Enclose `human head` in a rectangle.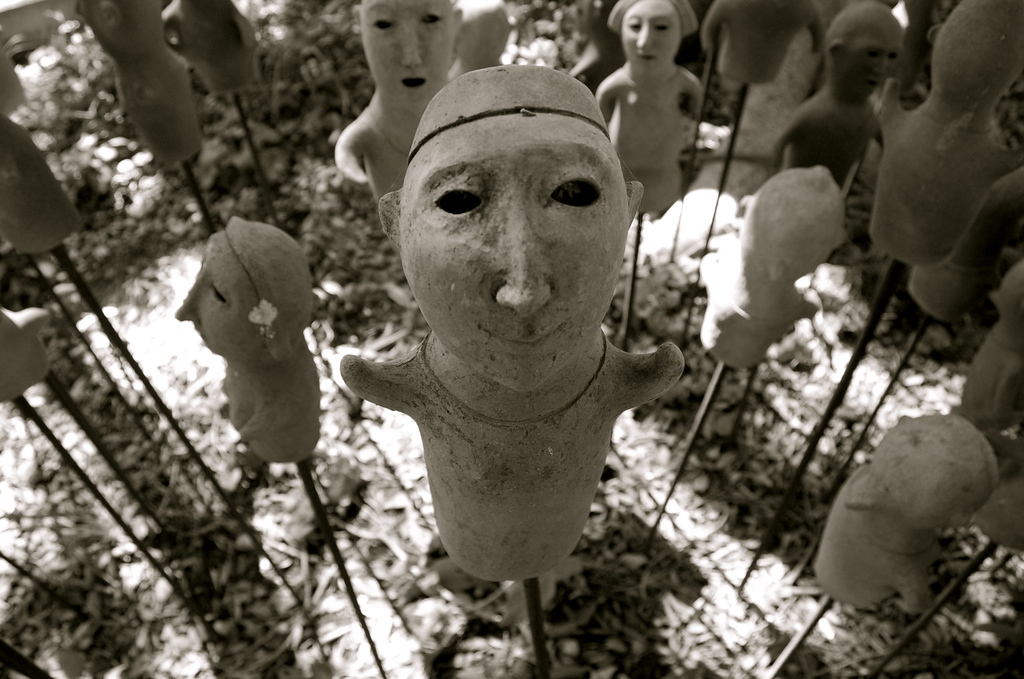
[left=604, top=1, right=700, bottom=77].
